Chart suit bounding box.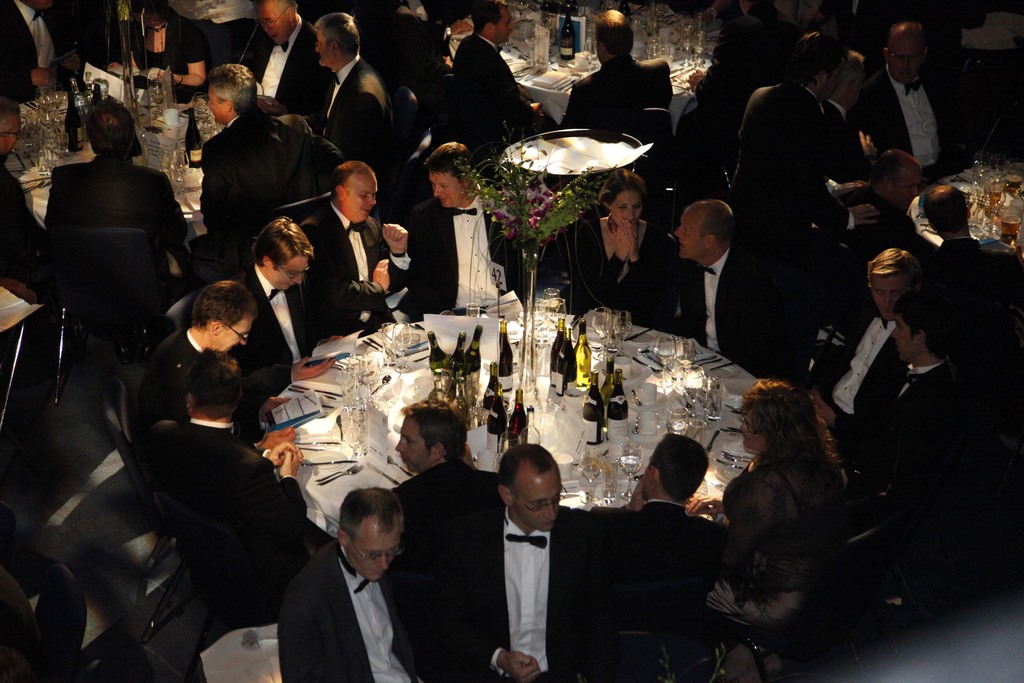
Charted: pyautogui.locateOnScreen(3, 0, 73, 98).
